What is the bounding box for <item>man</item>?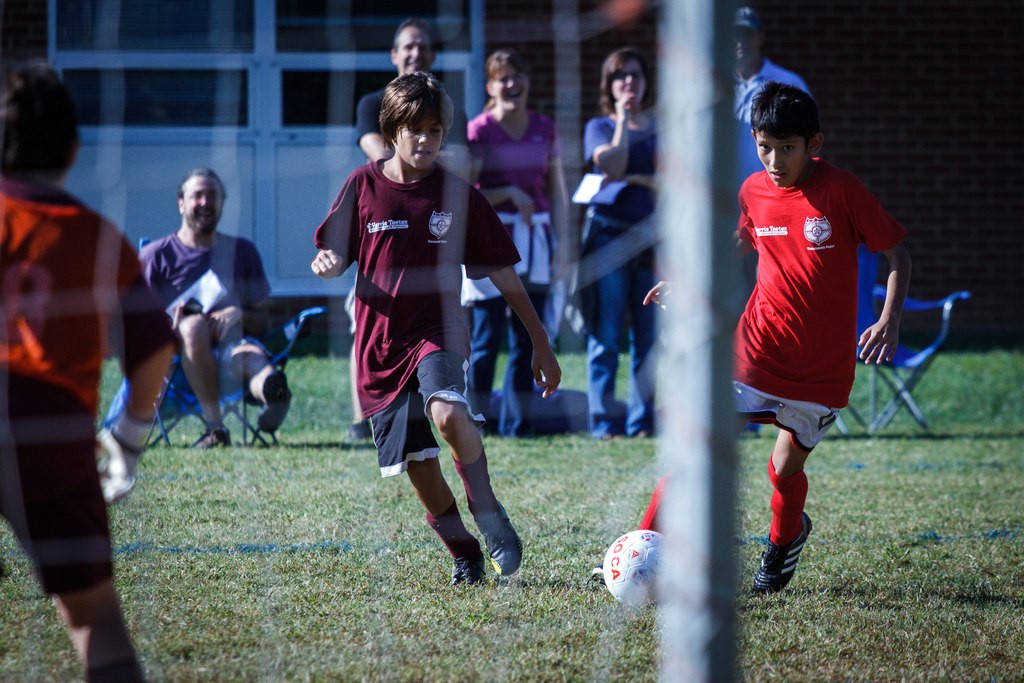
l=131, t=165, r=260, b=459.
